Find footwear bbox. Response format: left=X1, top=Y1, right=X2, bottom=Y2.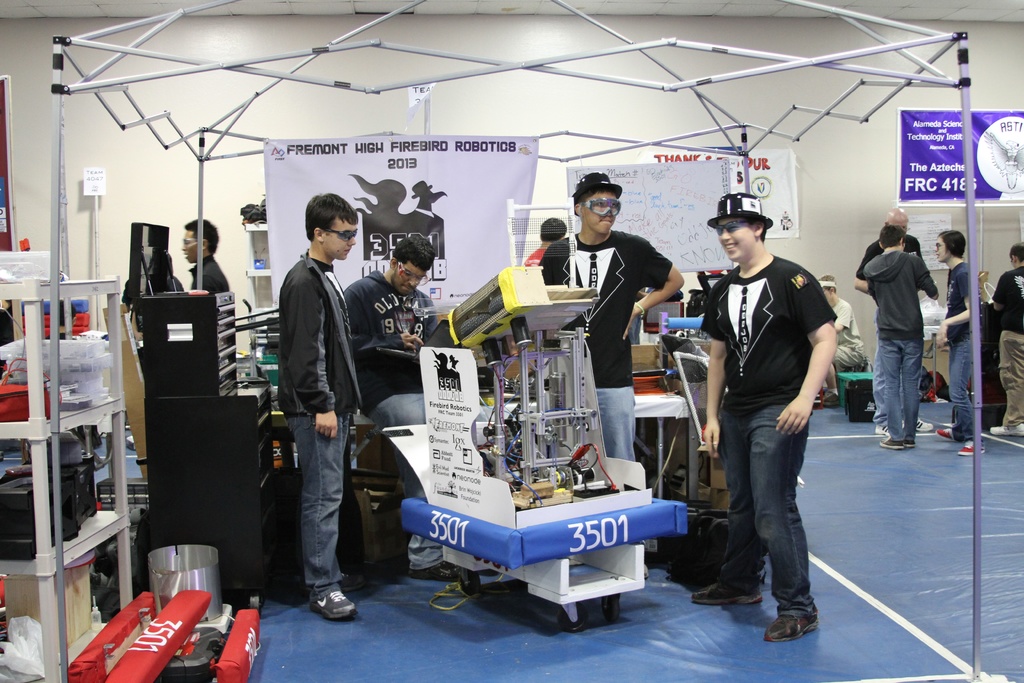
left=986, top=422, right=1023, bottom=438.
